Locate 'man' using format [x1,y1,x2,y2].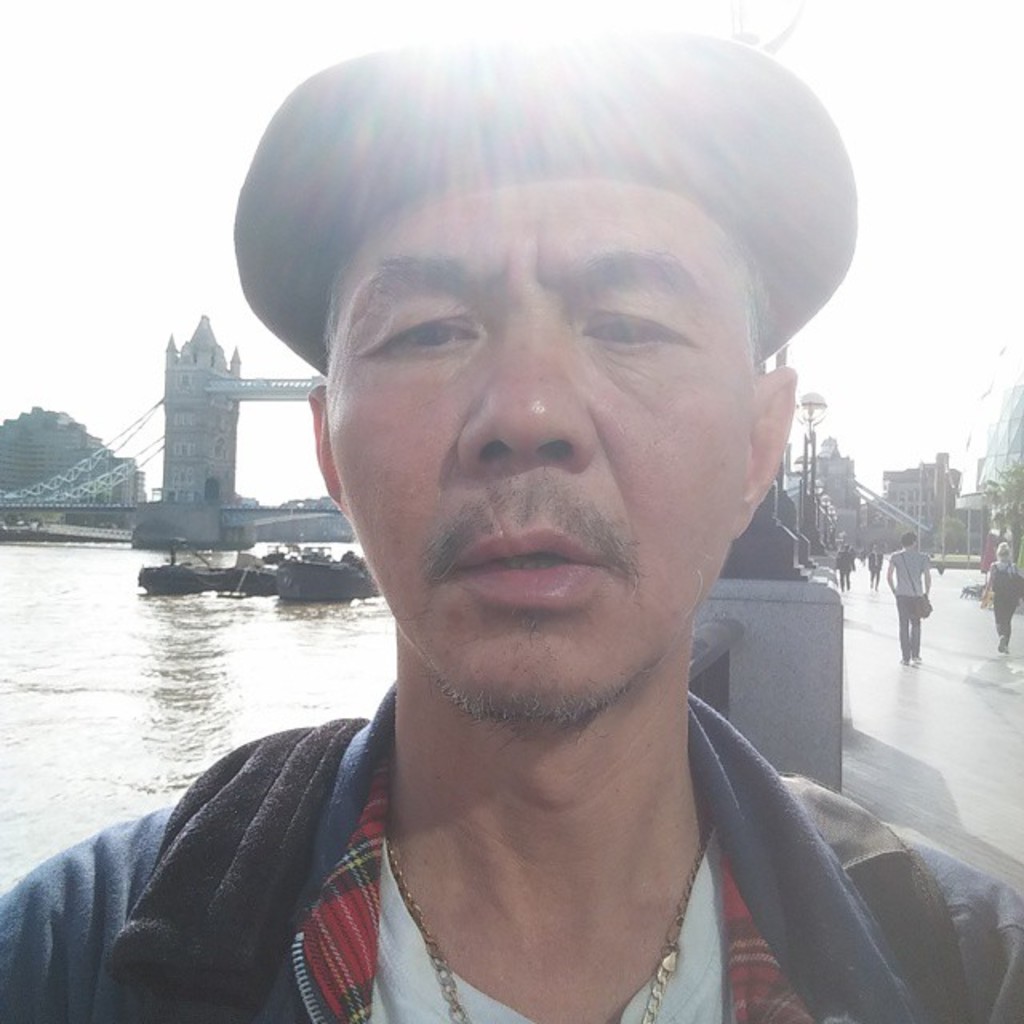
[0,30,1022,1022].
